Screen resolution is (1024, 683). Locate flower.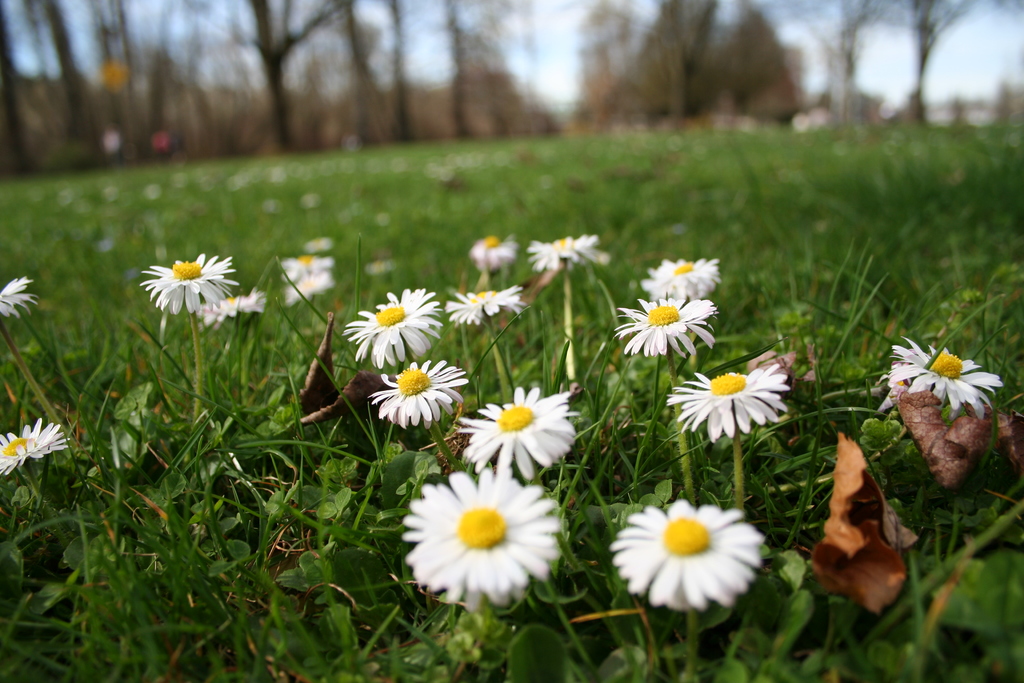
bbox=[0, 416, 67, 473].
